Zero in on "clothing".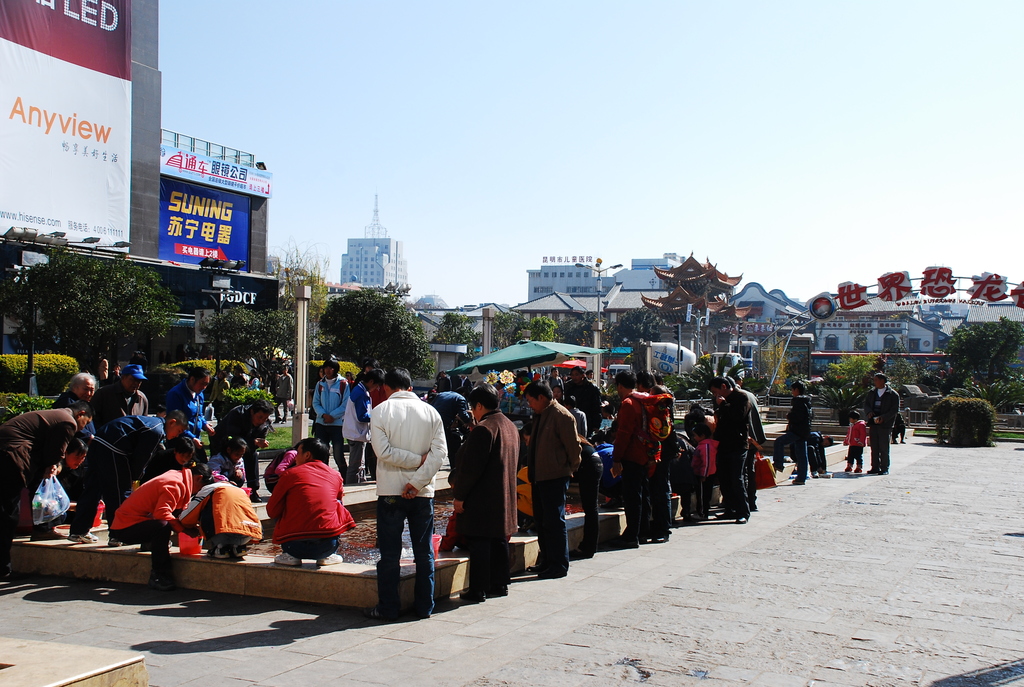
Zeroed in: detection(275, 368, 292, 421).
